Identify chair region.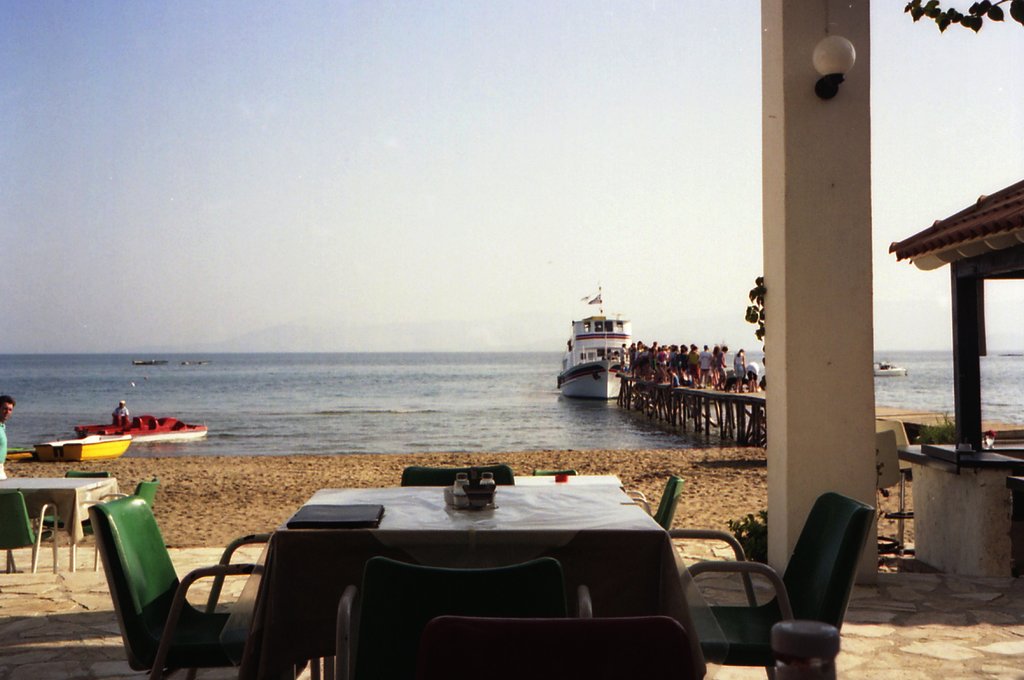
Region: box(399, 460, 519, 486).
